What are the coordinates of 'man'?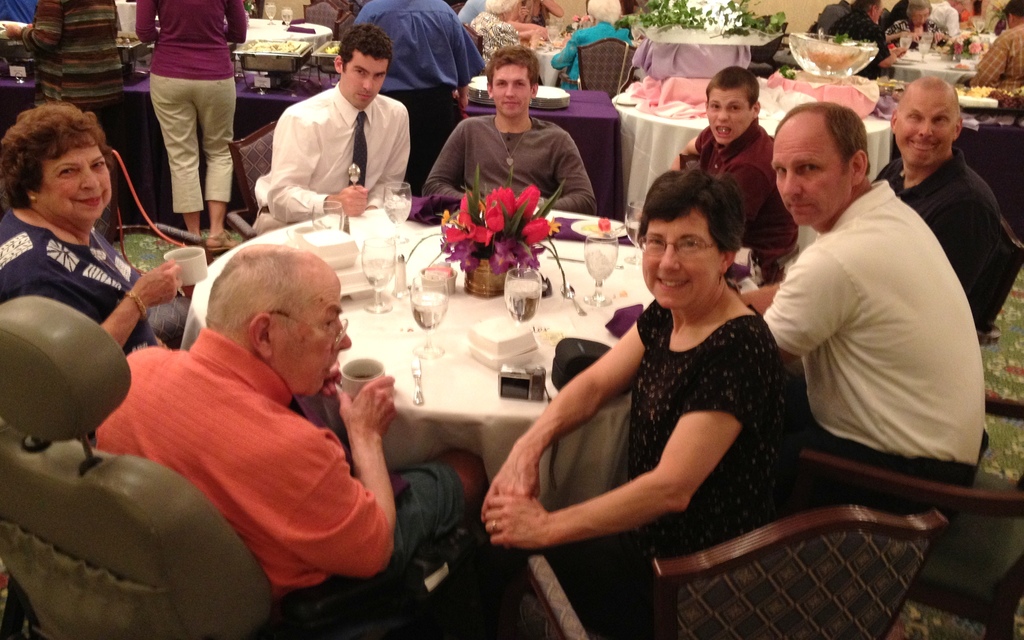
select_region(412, 49, 598, 214).
